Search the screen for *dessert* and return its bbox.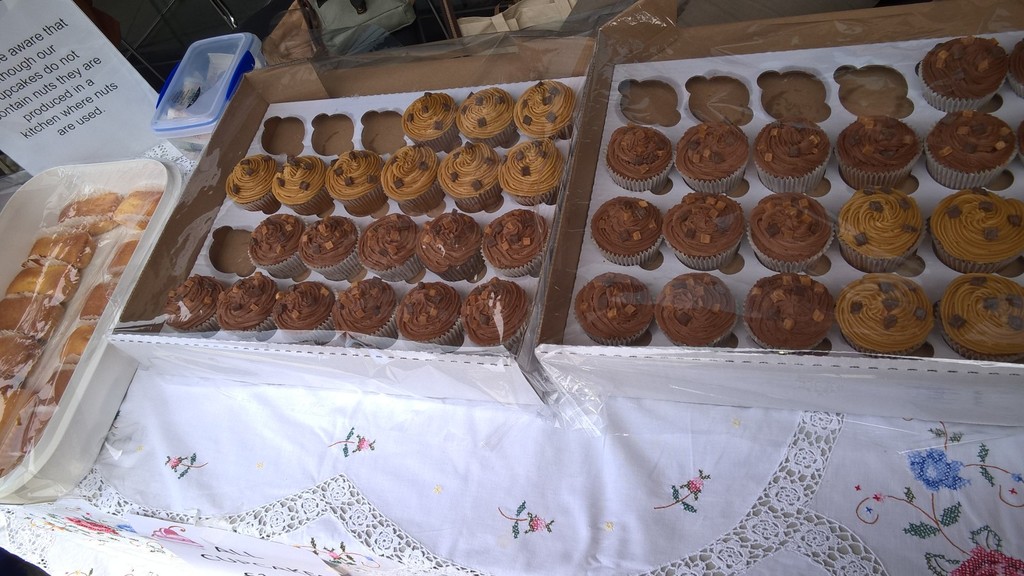
Found: bbox(359, 211, 428, 283).
